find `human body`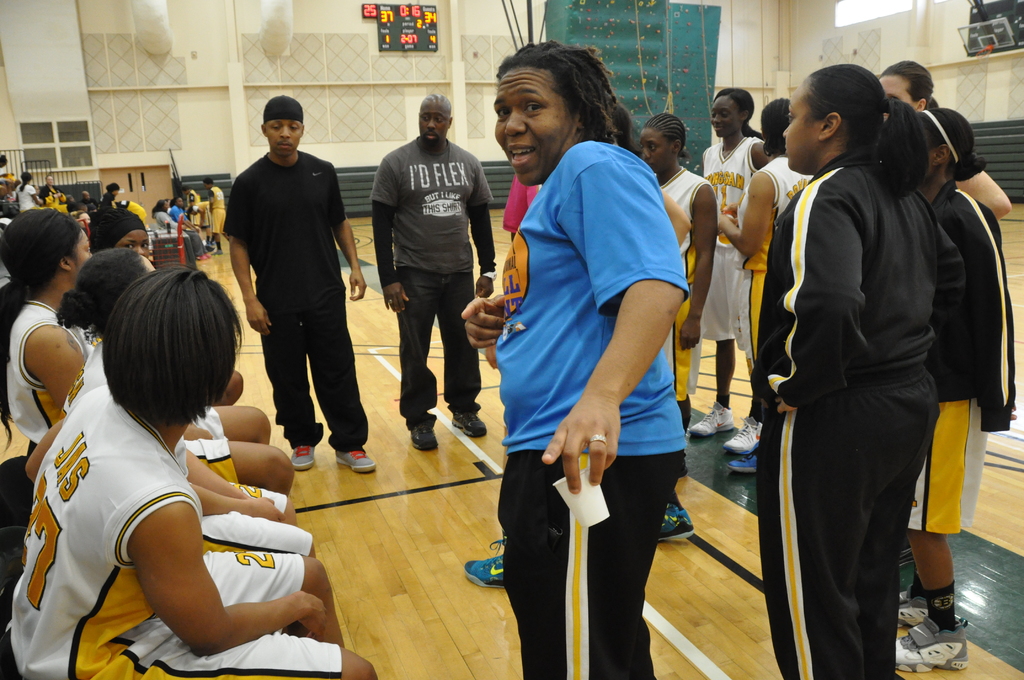
[left=10, top=174, right=41, bottom=209]
